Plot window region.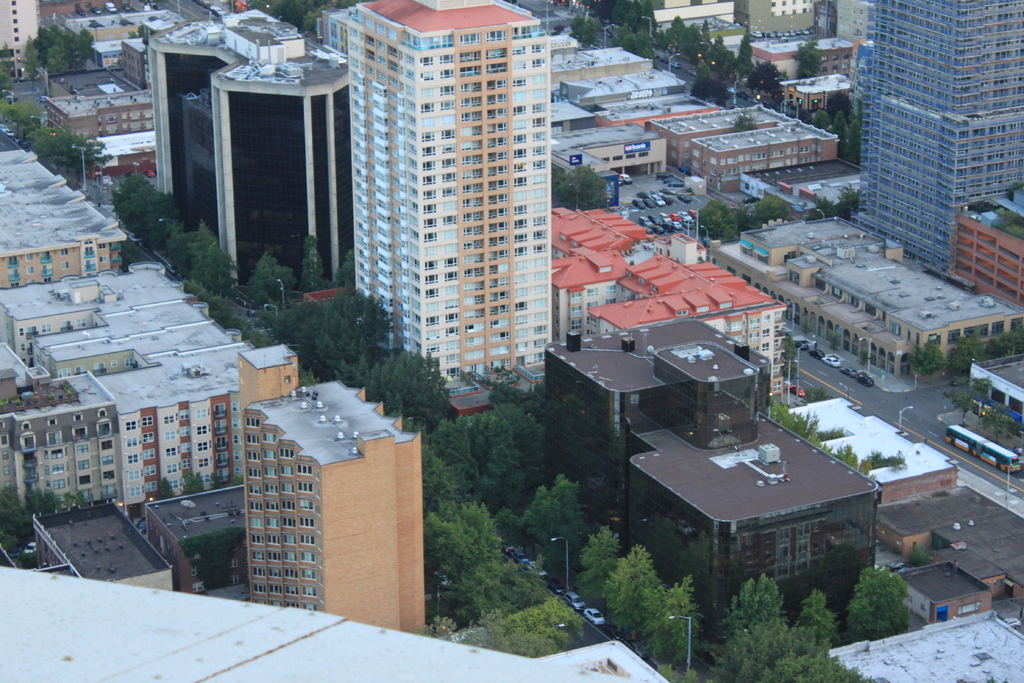
Plotted at {"left": 532, "top": 176, "right": 545, "bottom": 182}.
